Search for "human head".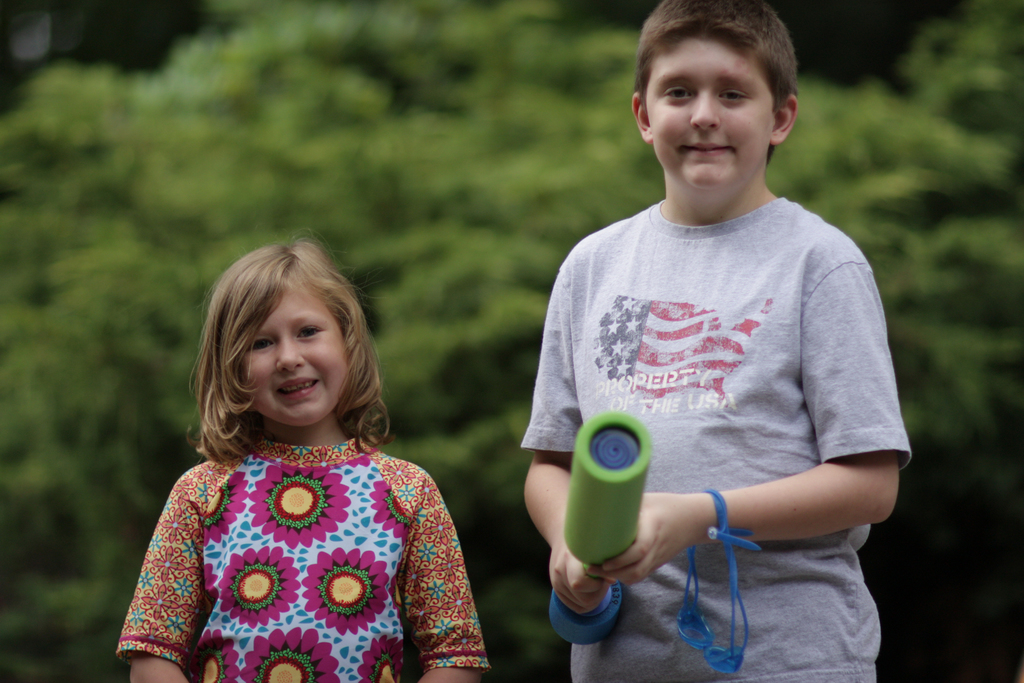
Found at [627,0,800,211].
